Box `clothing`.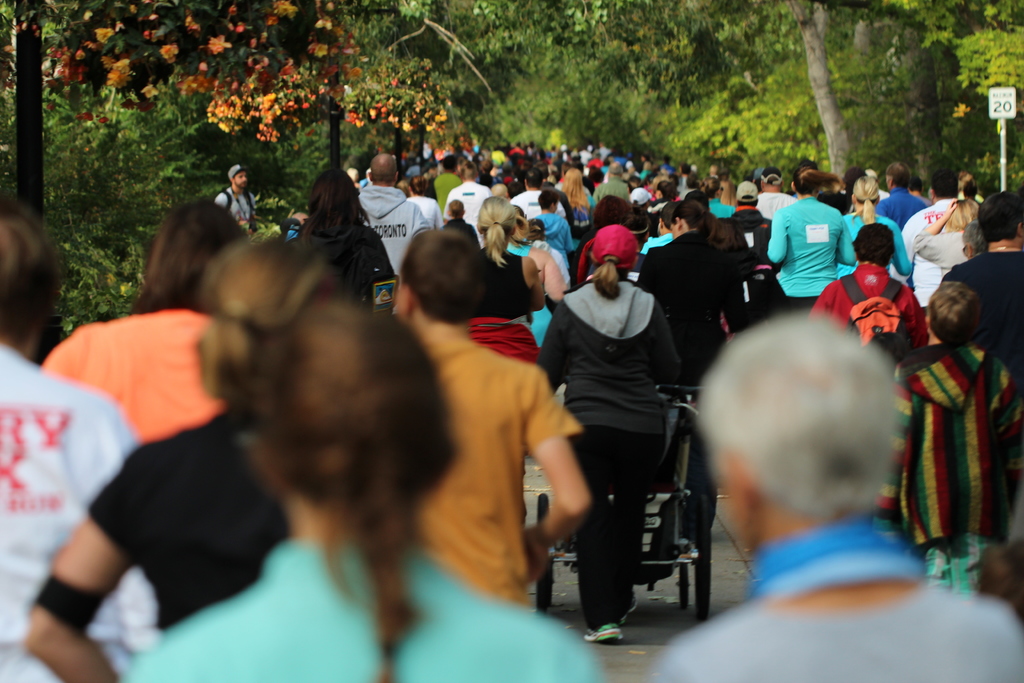
x1=88 y1=404 x2=291 y2=630.
